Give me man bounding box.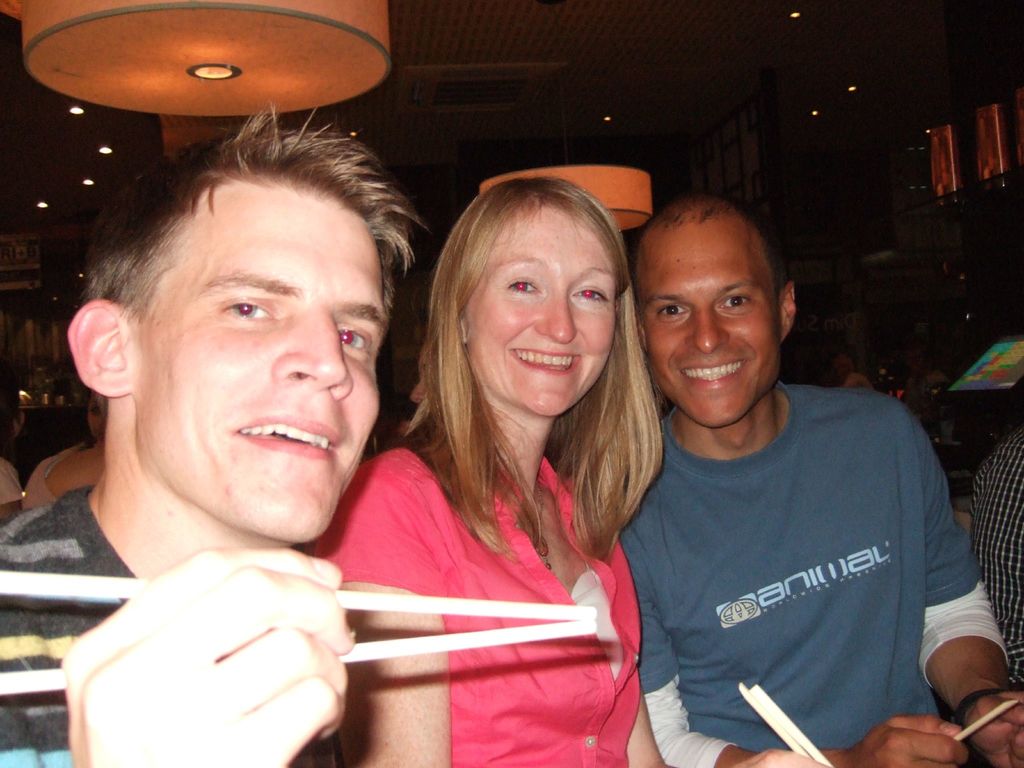
618:190:1023:767.
